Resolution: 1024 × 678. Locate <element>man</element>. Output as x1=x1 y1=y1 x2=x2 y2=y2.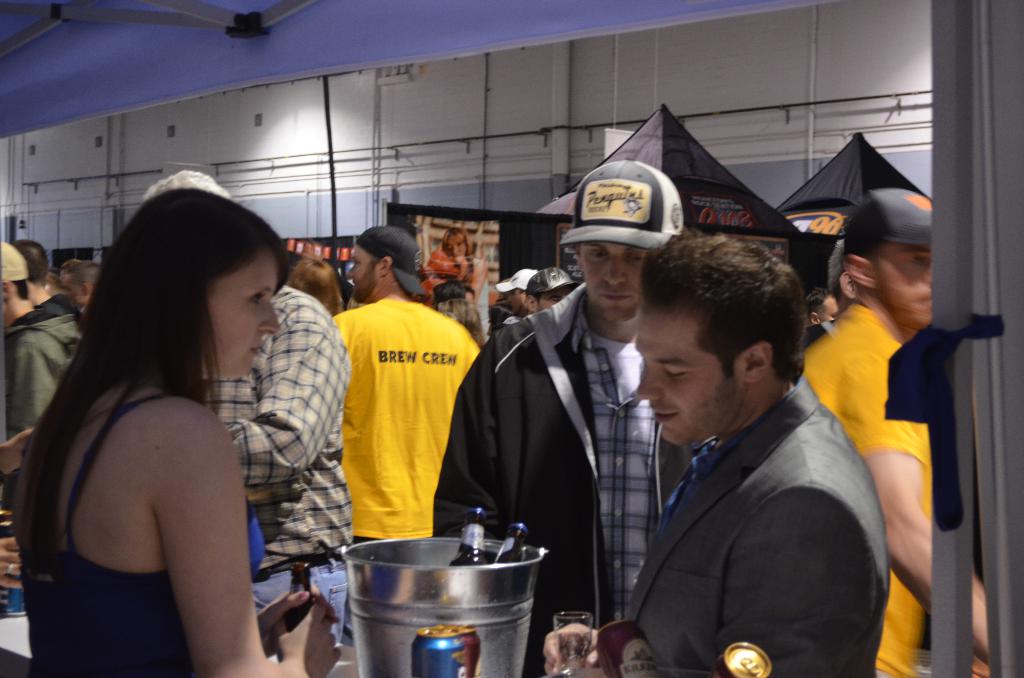
x1=6 y1=231 x2=56 y2=307.
